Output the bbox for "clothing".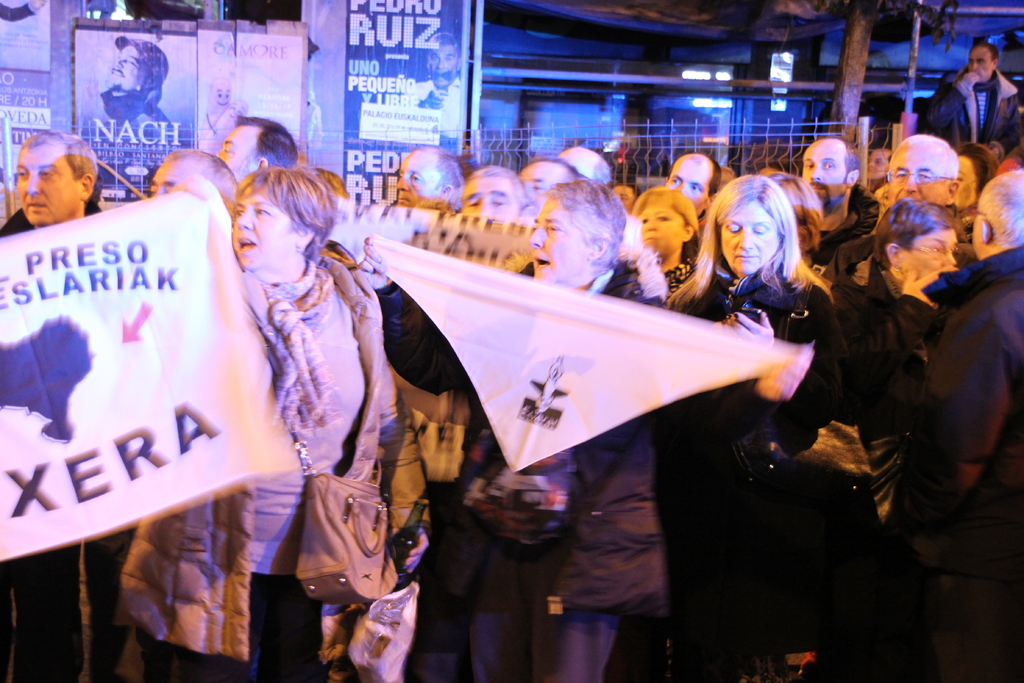
BBox(884, 243, 1023, 682).
